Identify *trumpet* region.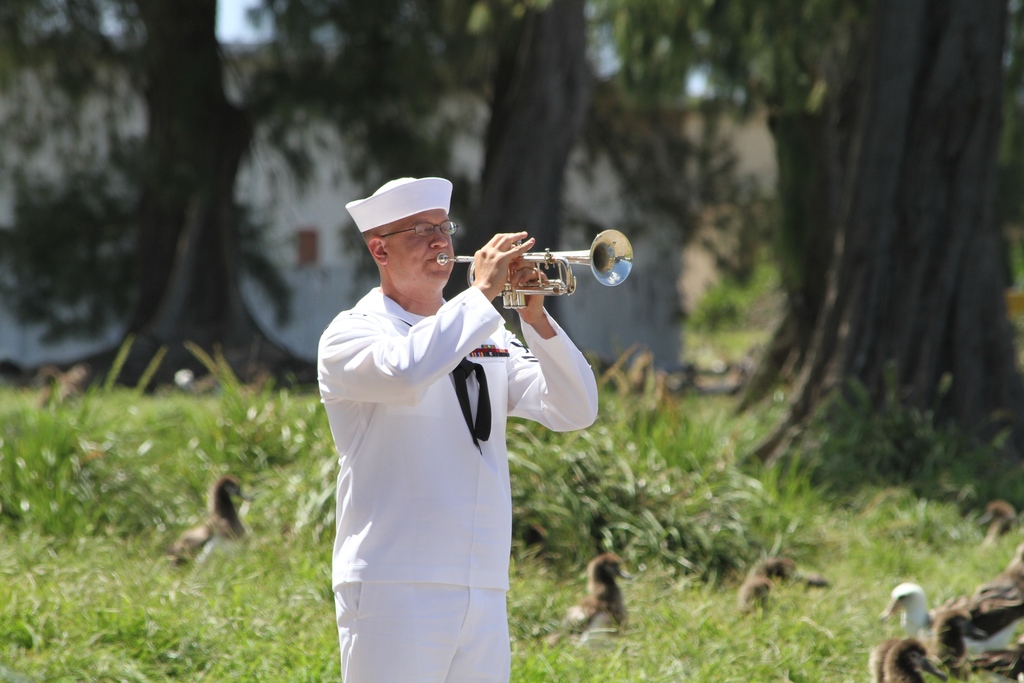
Region: BBox(449, 227, 648, 307).
